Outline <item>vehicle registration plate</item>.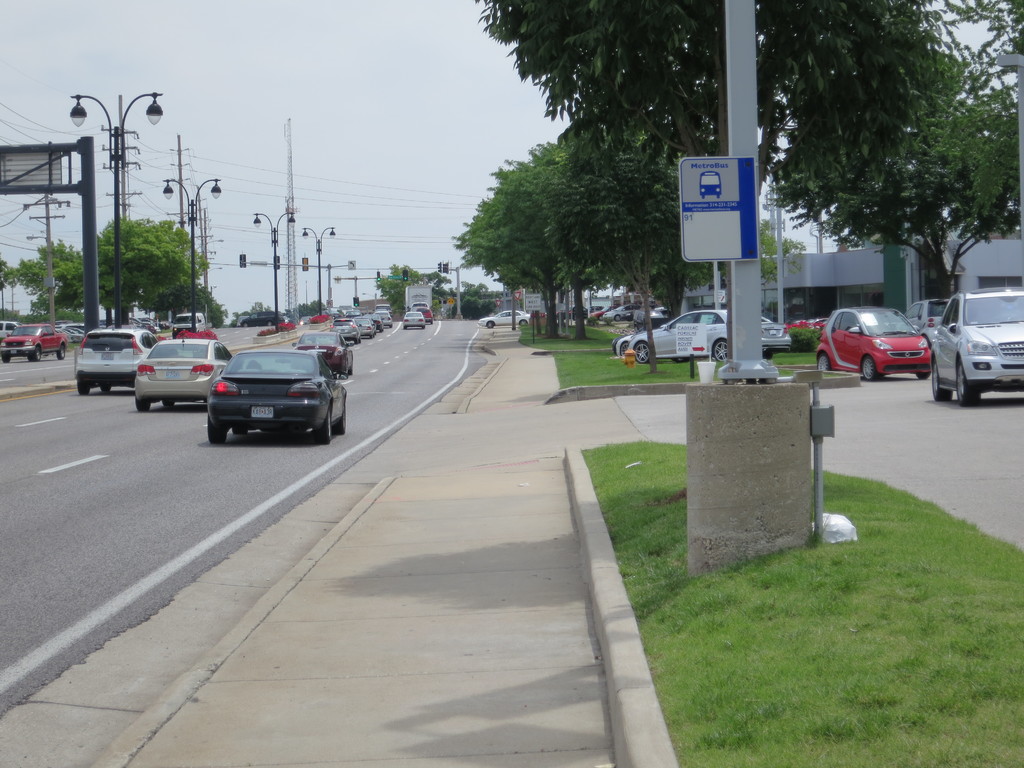
Outline: rect(253, 401, 274, 416).
